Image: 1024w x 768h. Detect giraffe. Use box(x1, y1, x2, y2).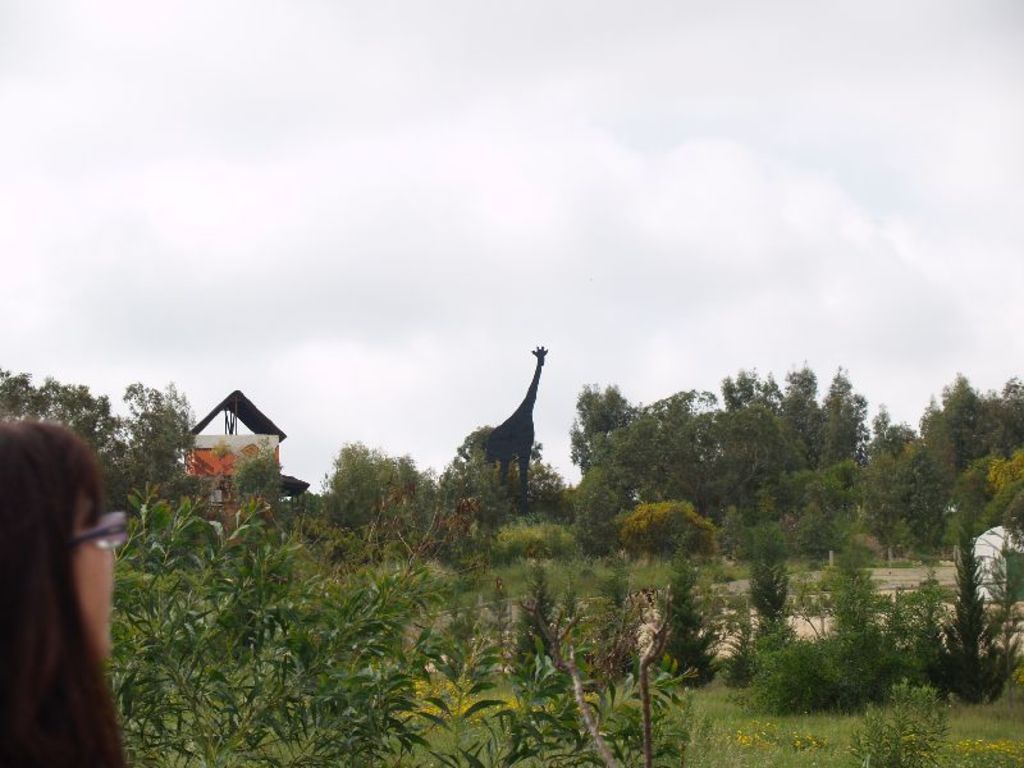
box(488, 347, 548, 512).
